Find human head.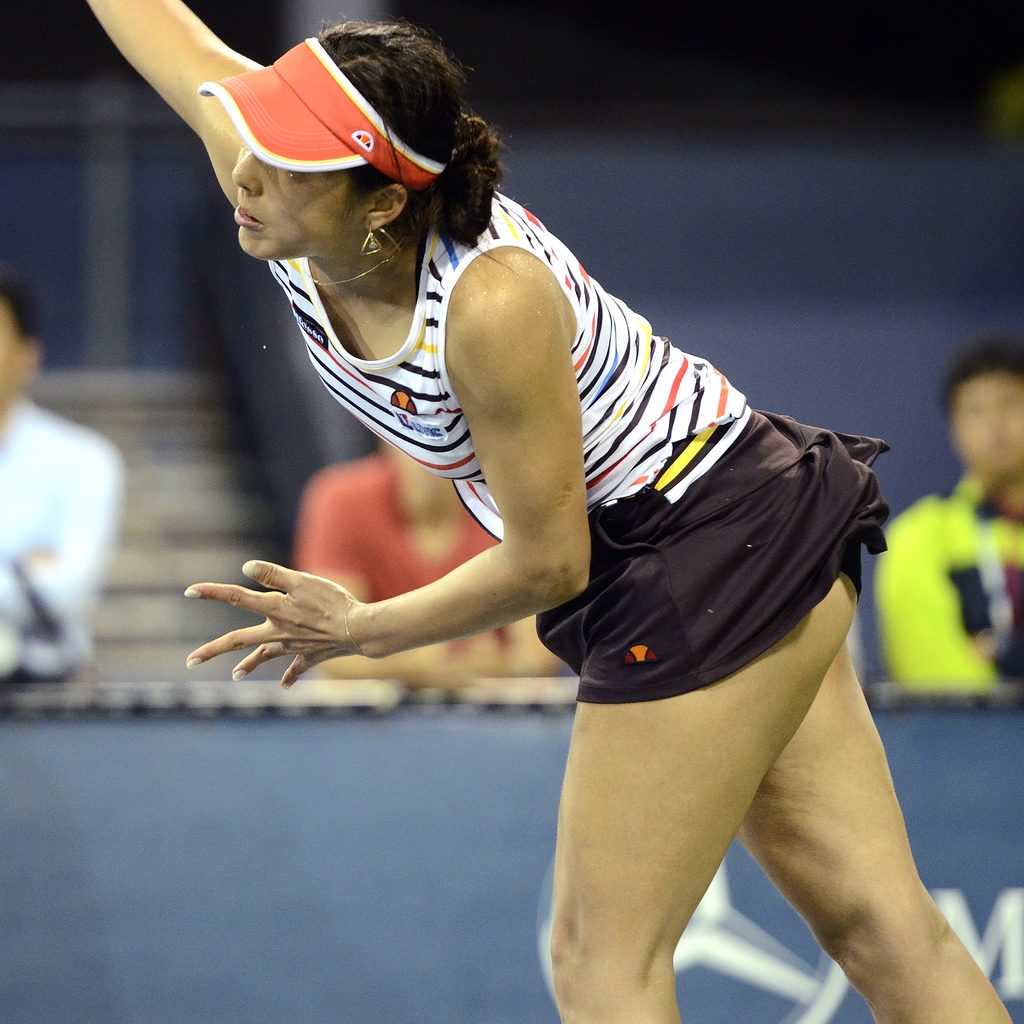
<region>0, 274, 44, 412</region>.
